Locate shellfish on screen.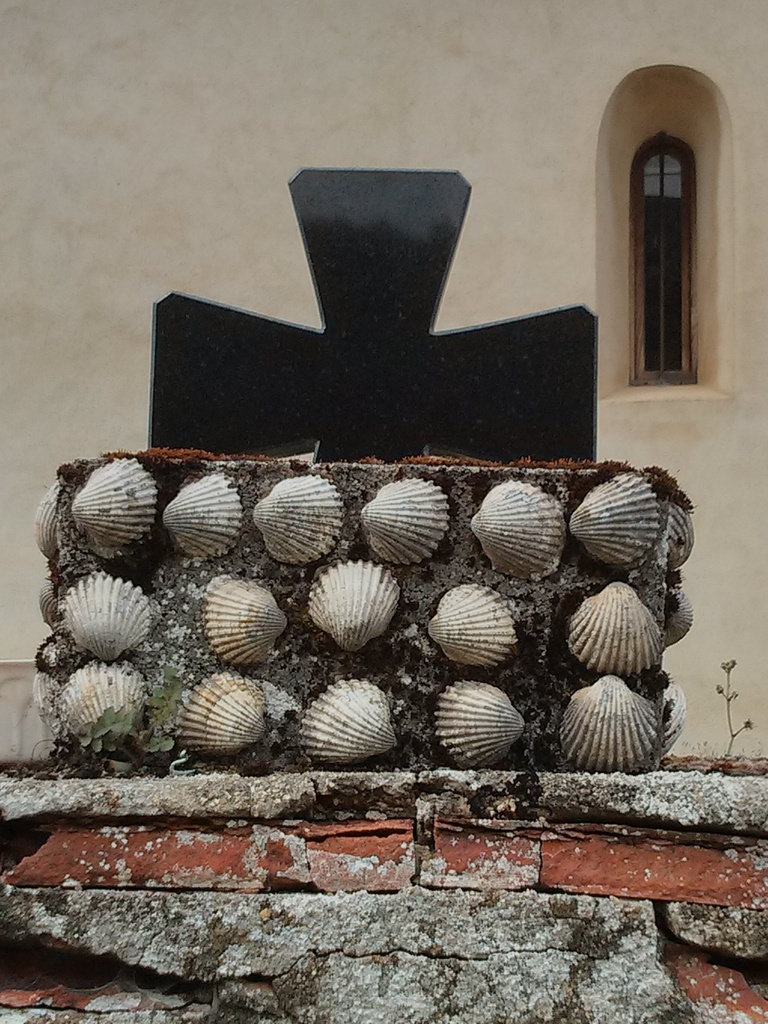
On screen at left=362, top=483, right=456, bottom=566.
